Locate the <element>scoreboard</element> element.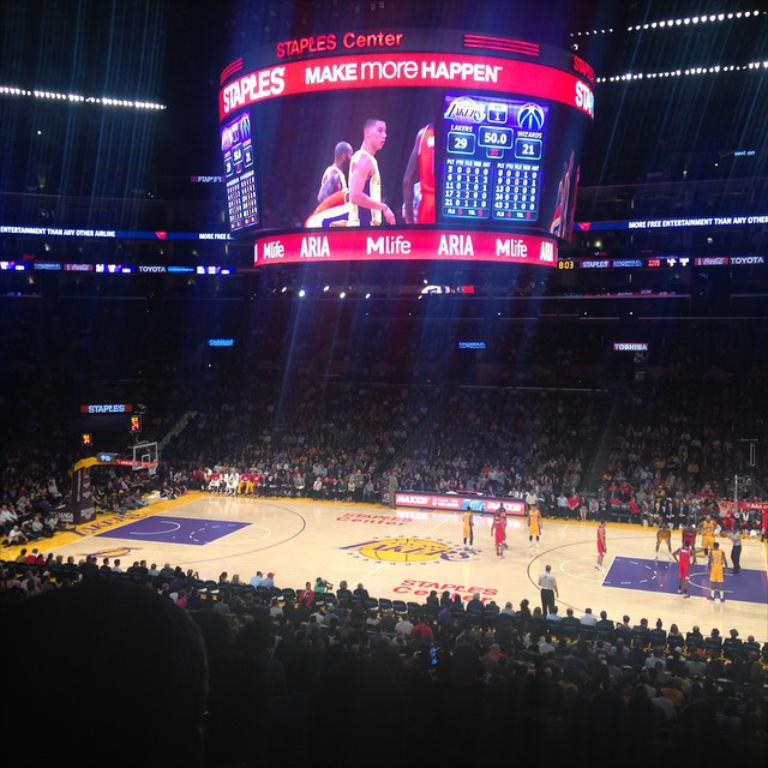
Element bbox: <box>216,24,595,300</box>.
